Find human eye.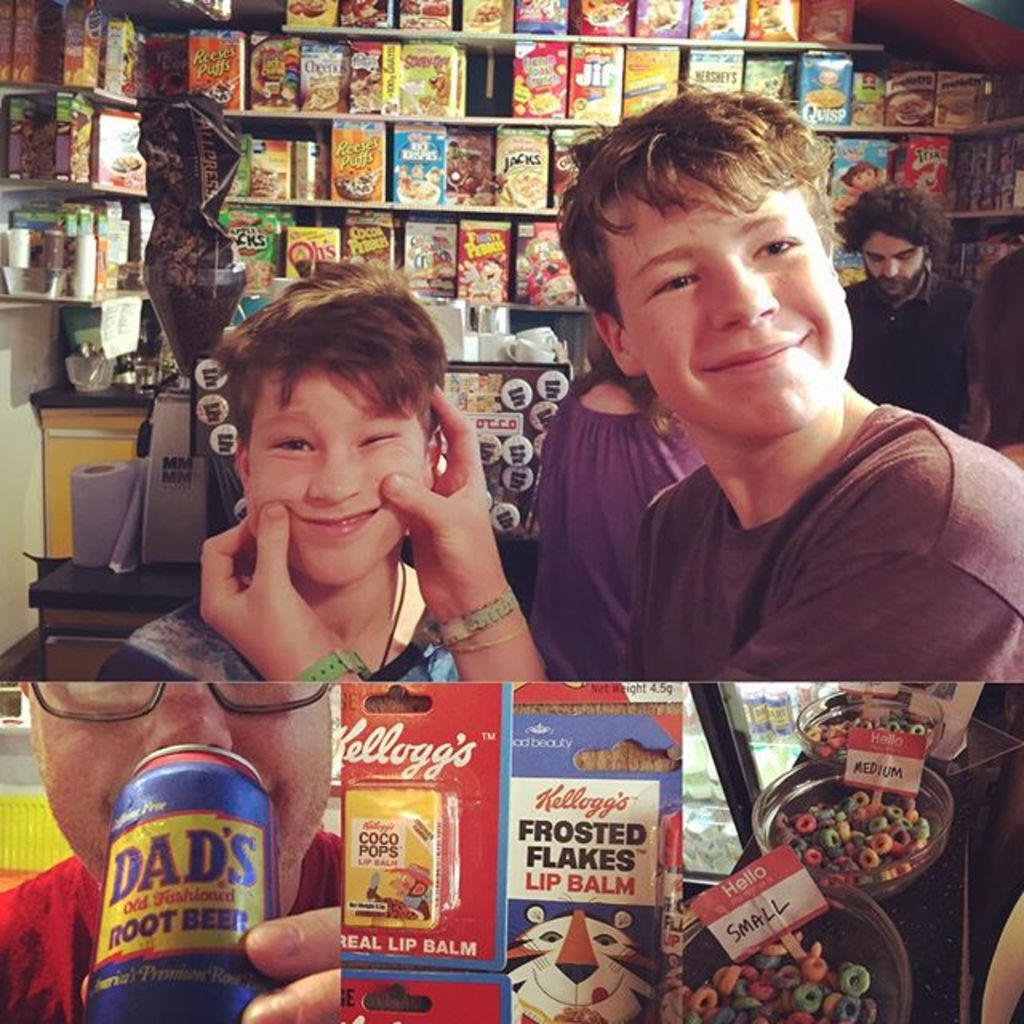
region(898, 251, 914, 262).
